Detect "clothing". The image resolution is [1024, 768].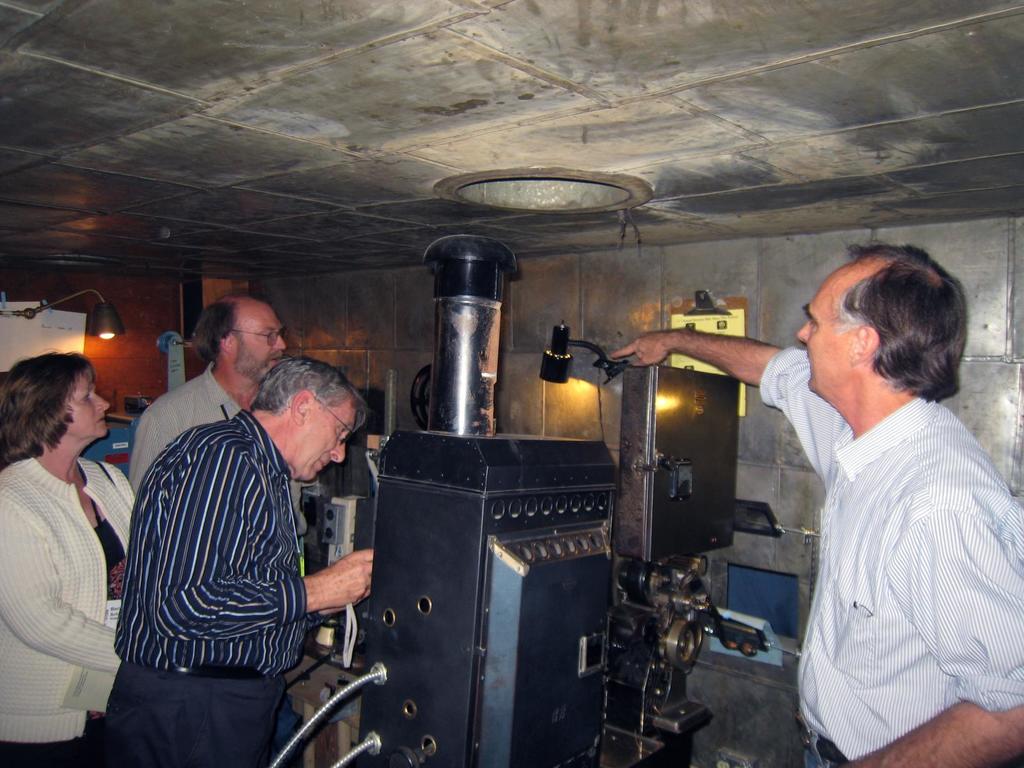
124, 353, 250, 498.
